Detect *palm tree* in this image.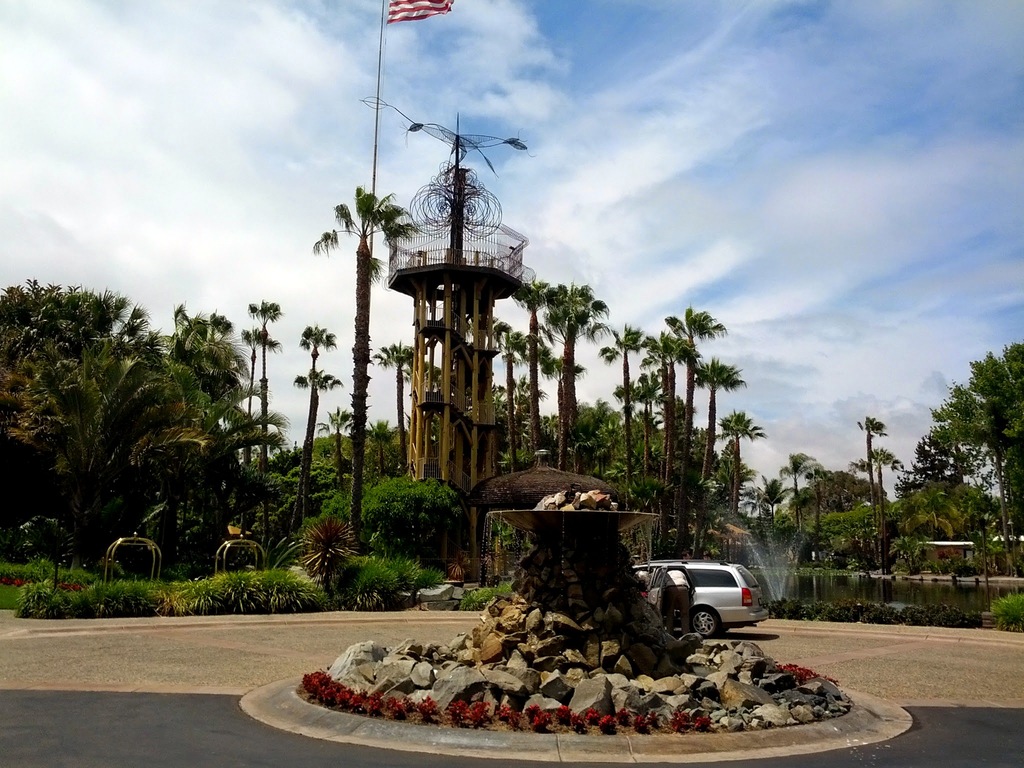
Detection: {"left": 500, "top": 327, "right": 527, "bottom": 449}.
